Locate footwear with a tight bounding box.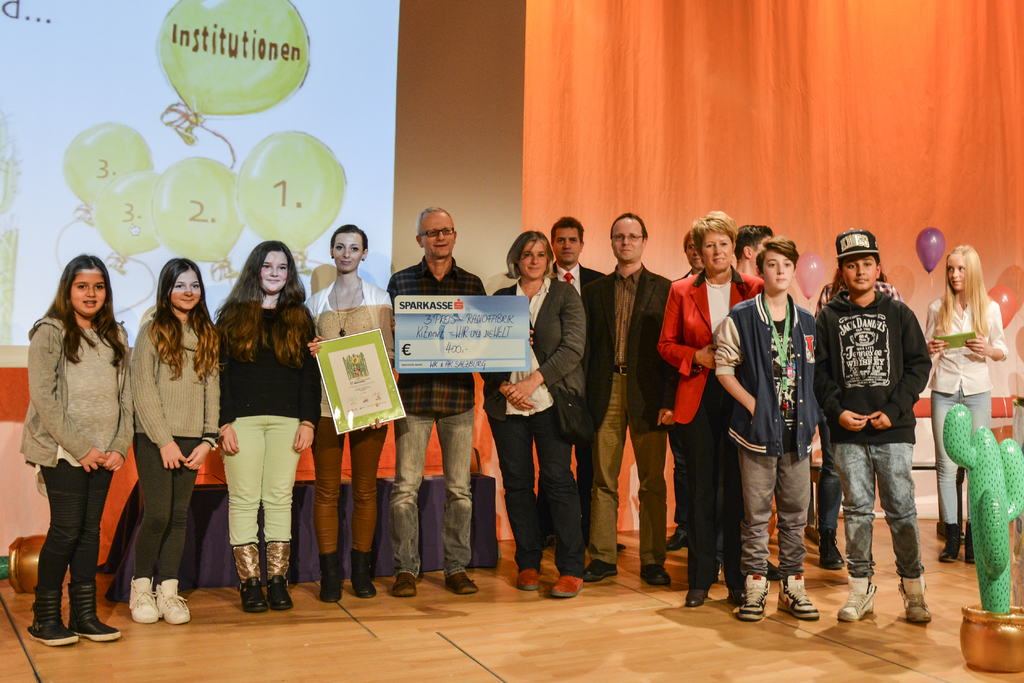
bbox=[727, 588, 737, 604].
